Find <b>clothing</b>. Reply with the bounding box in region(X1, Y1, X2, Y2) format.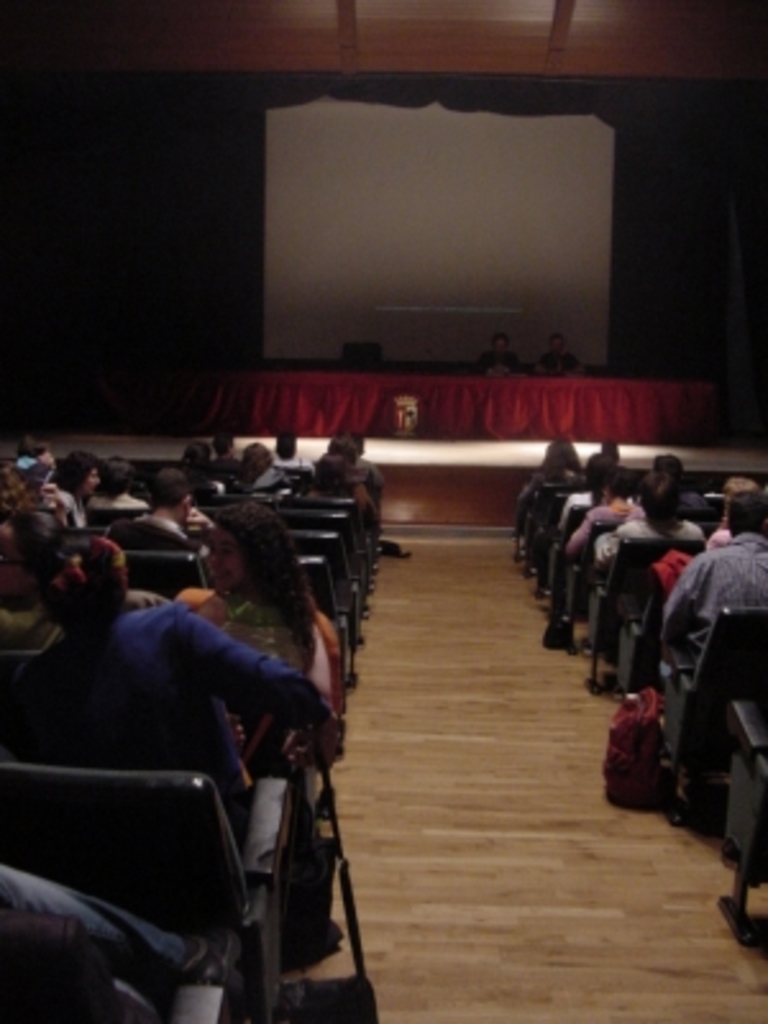
region(563, 486, 620, 553).
